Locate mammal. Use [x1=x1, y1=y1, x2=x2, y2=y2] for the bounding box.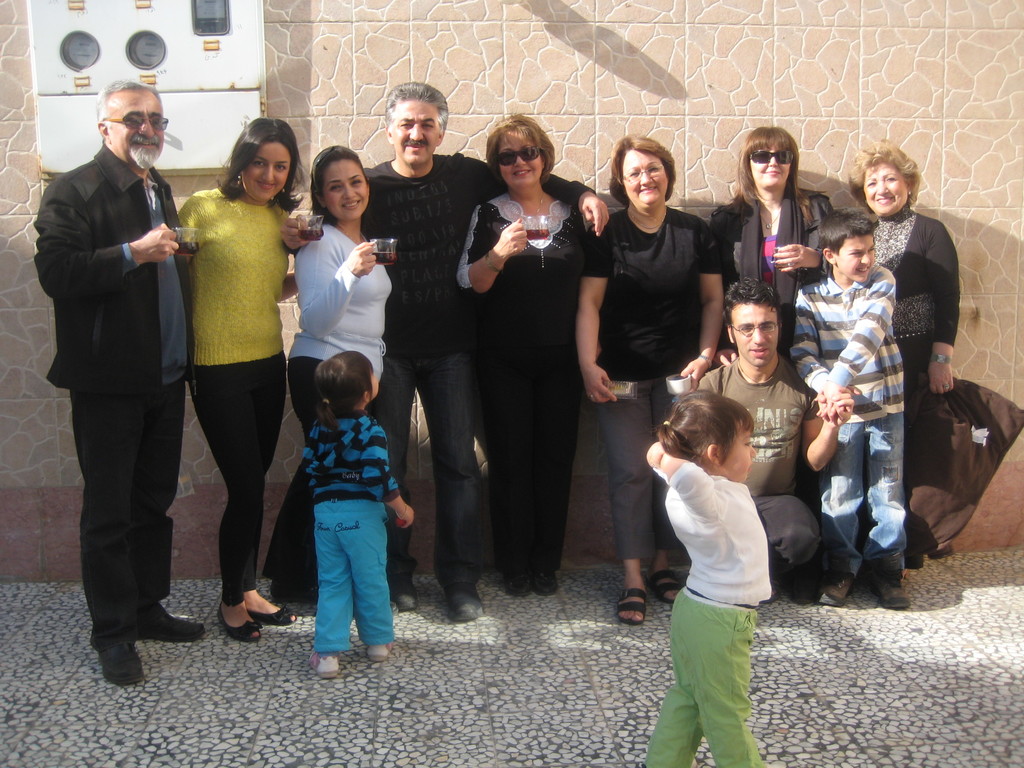
[x1=573, y1=132, x2=724, y2=623].
